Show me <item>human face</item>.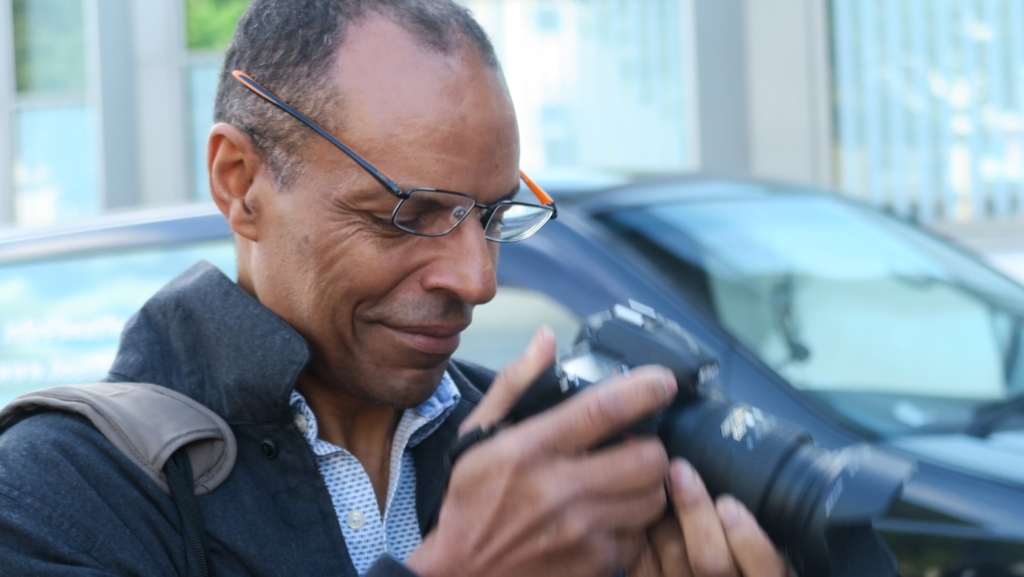
<item>human face</item> is here: <bbox>252, 54, 526, 405</bbox>.
